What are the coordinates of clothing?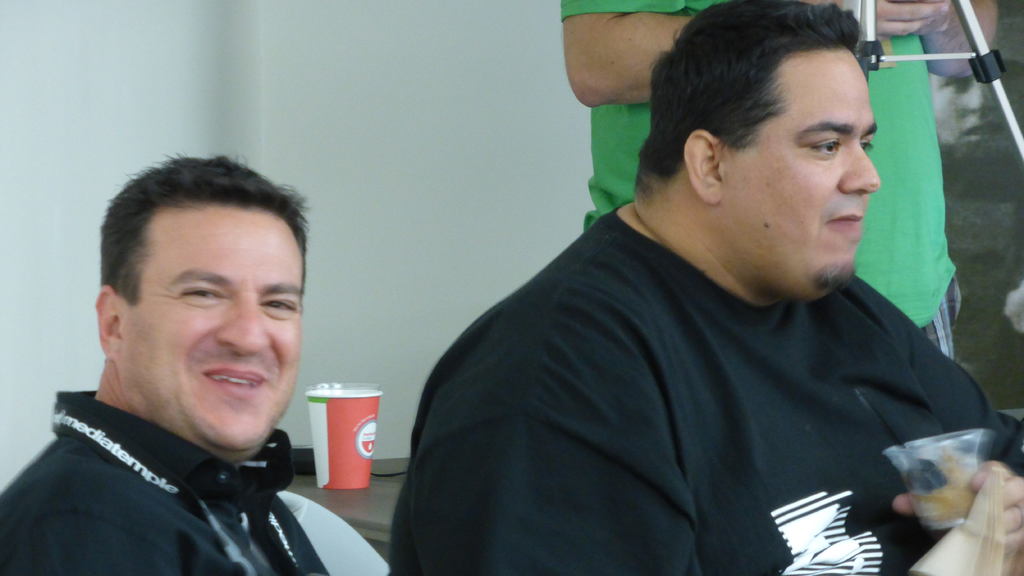
detection(9, 355, 337, 573).
